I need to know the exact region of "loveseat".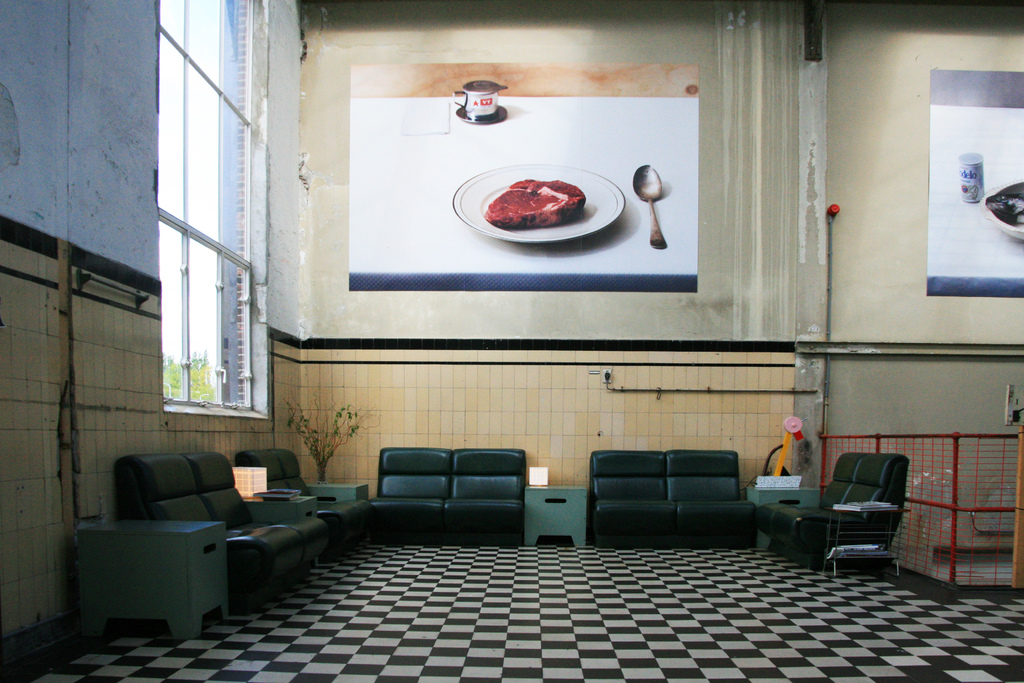
Region: [238, 448, 357, 561].
